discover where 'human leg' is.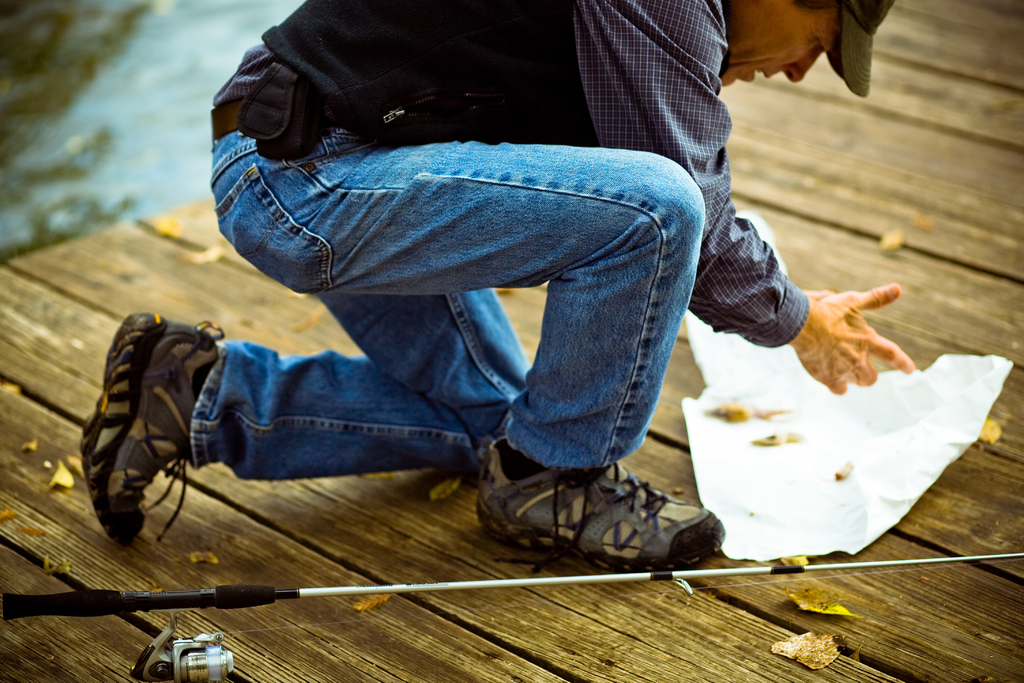
Discovered at Rect(220, 119, 703, 568).
